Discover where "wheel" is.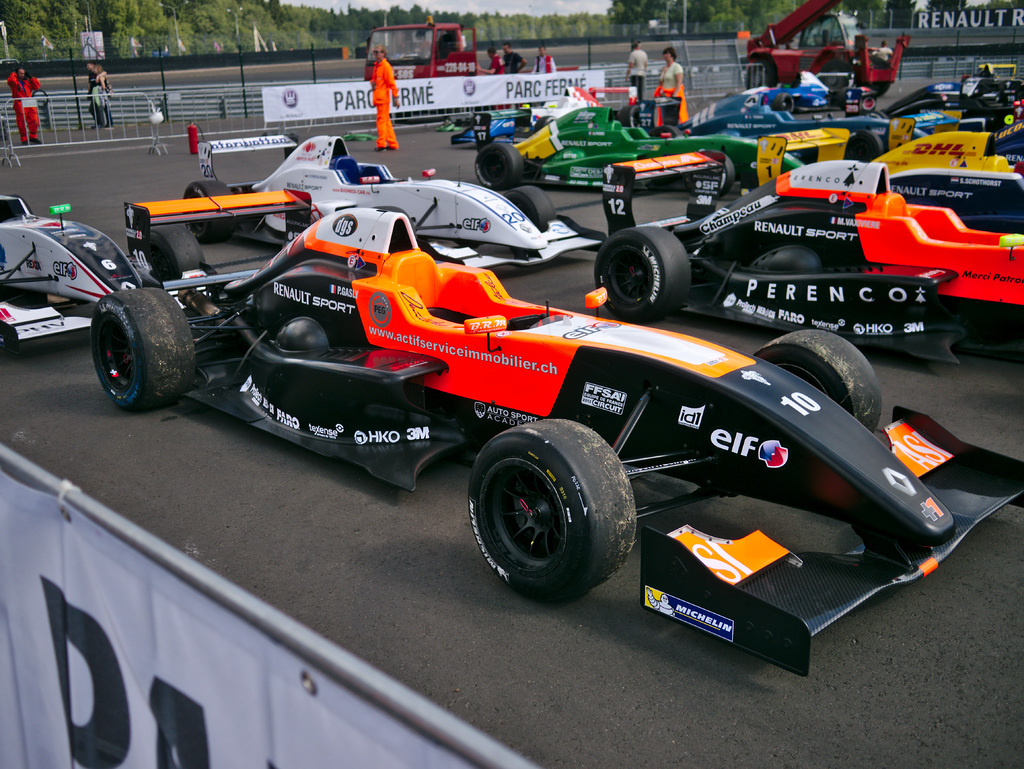
Discovered at <bbox>772, 91, 795, 113</bbox>.
